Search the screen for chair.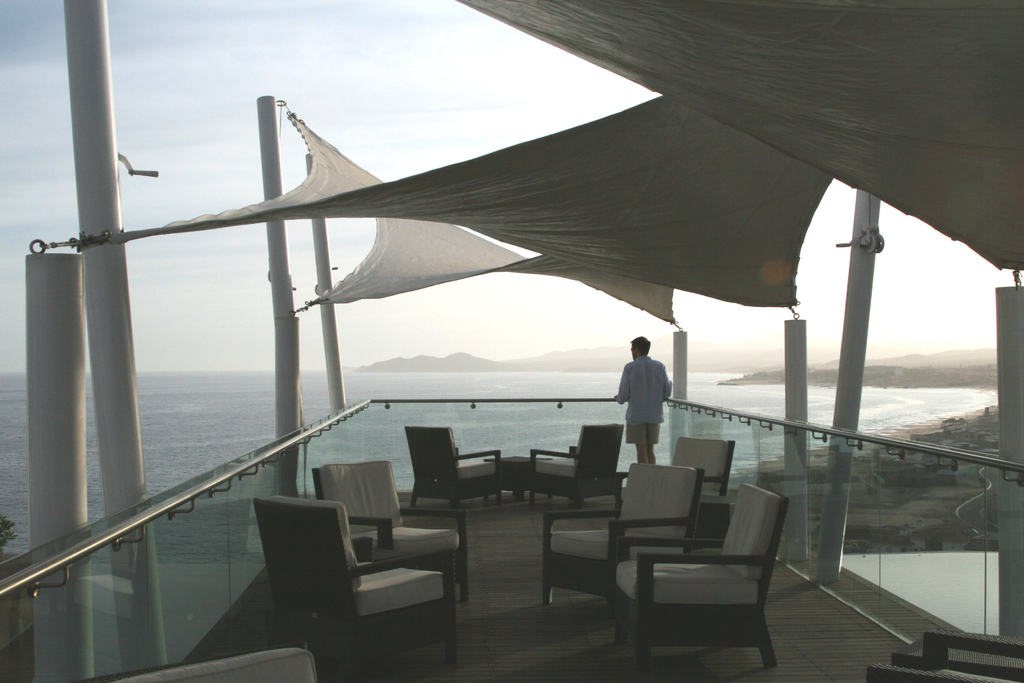
Found at [252, 493, 458, 681].
